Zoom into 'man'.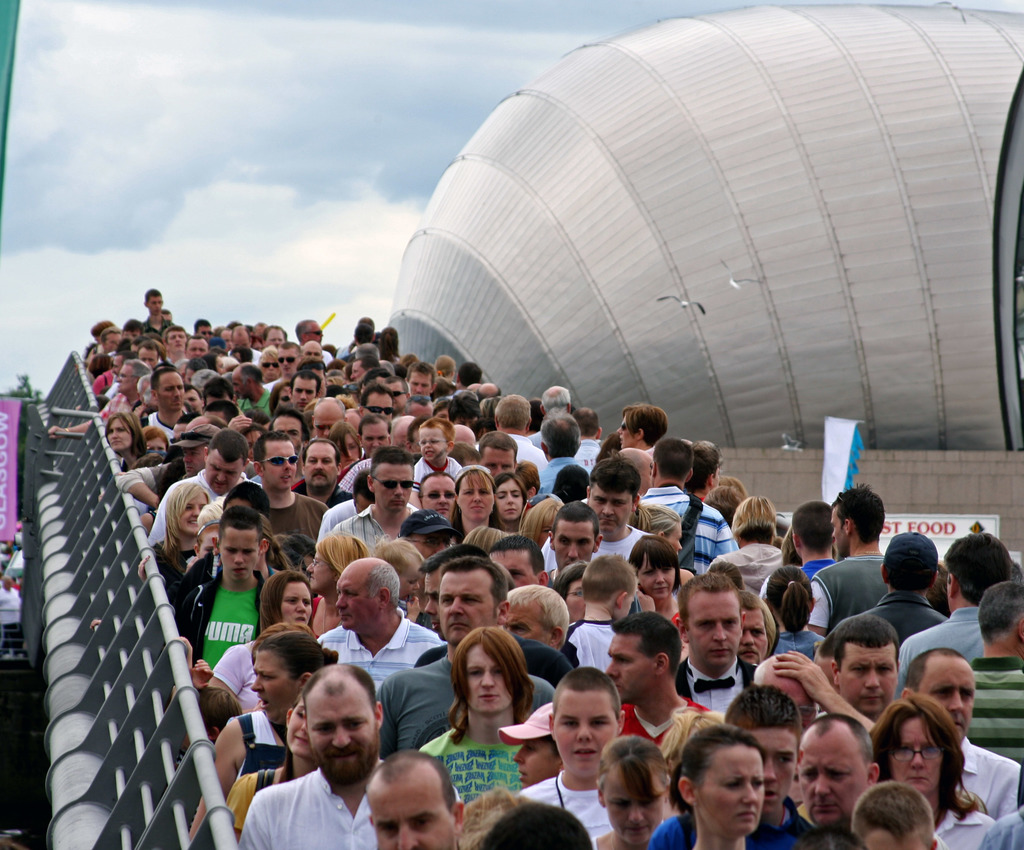
Zoom target: [672, 575, 764, 721].
